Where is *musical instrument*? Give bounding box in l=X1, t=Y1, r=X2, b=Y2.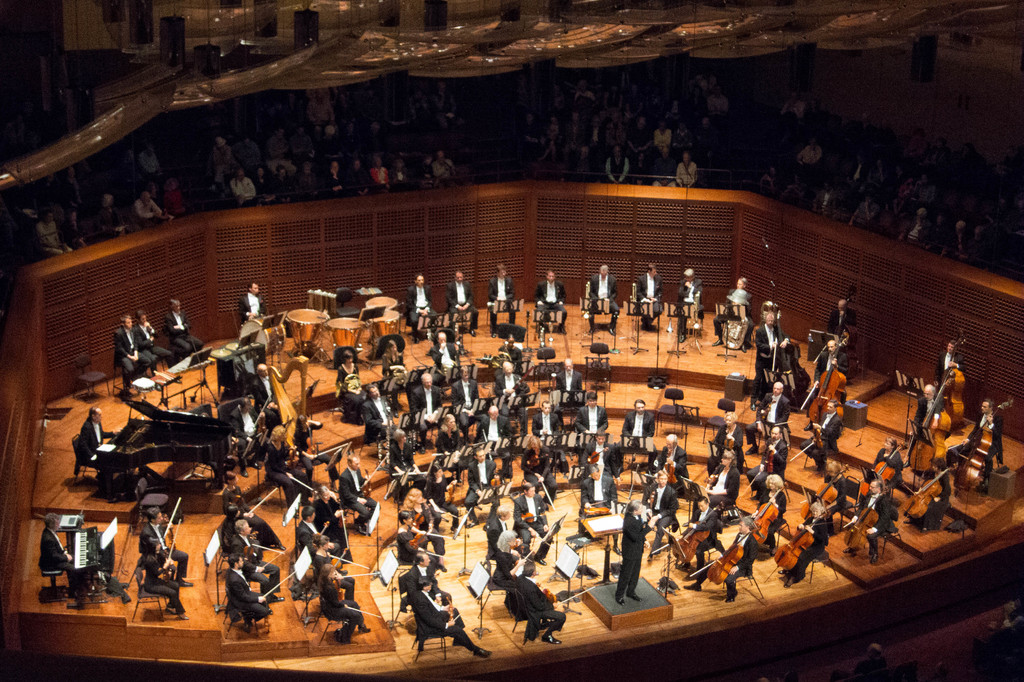
l=741, t=435, r=774, b=496.
